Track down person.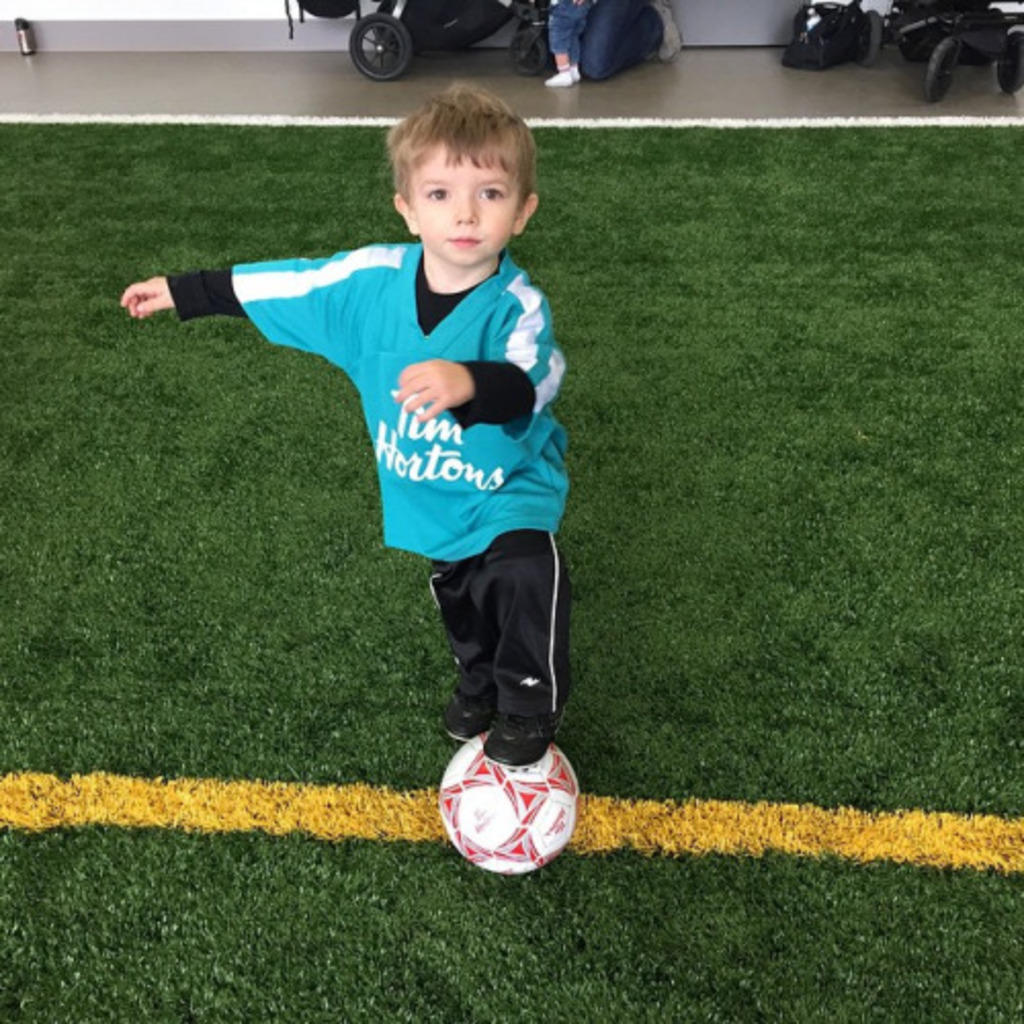
Tracked to bbox=[166, 63, 604, 862].
